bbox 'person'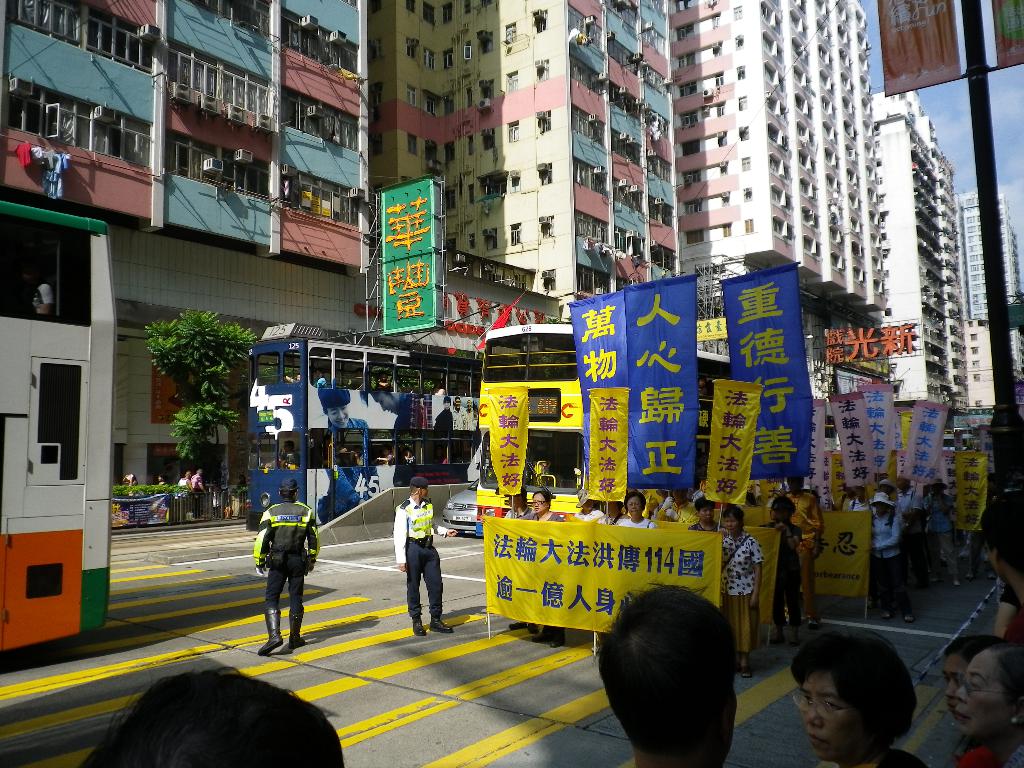
(685,492,716,531)
